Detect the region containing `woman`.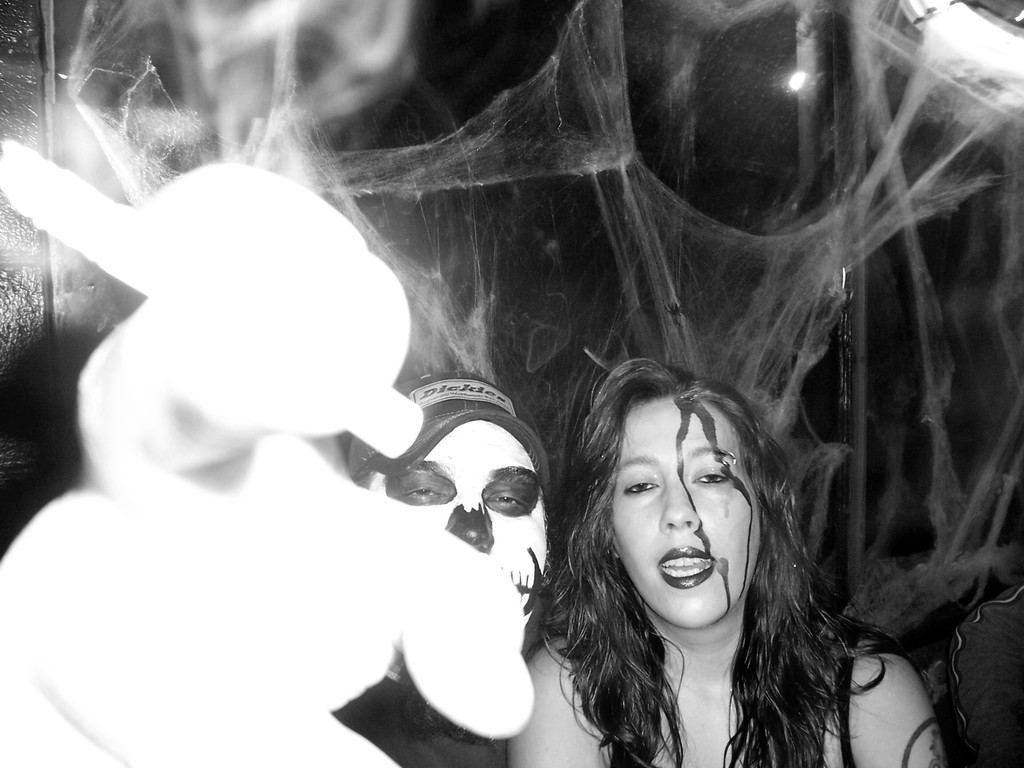
(578, 283, 929, 767).
